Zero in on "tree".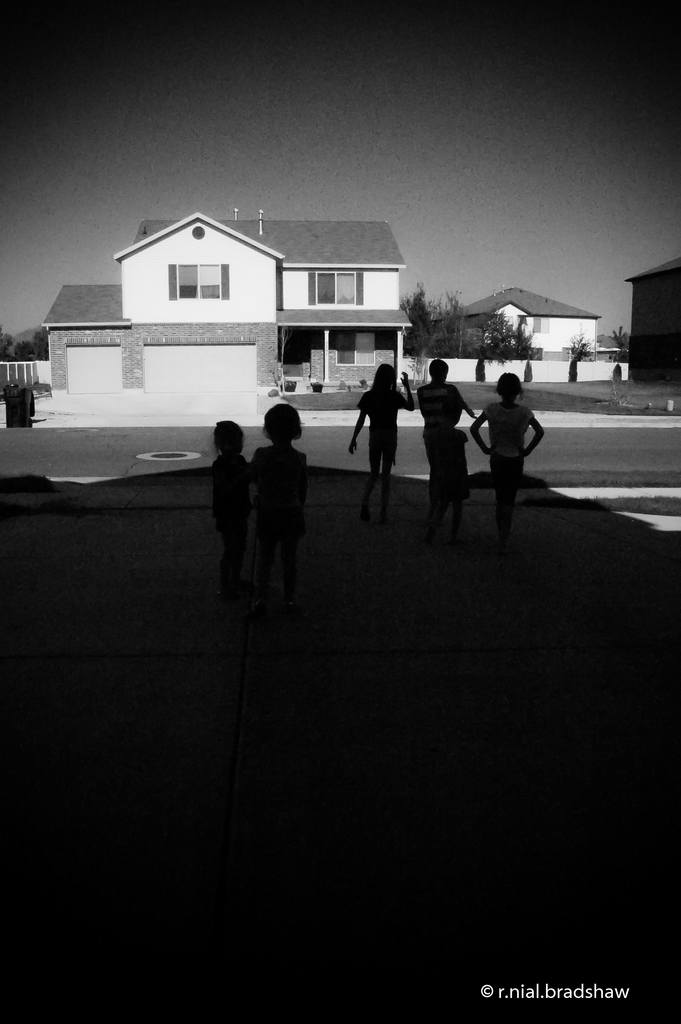
Zeroed in: left=435, top=279, right=472, bottom=359.
